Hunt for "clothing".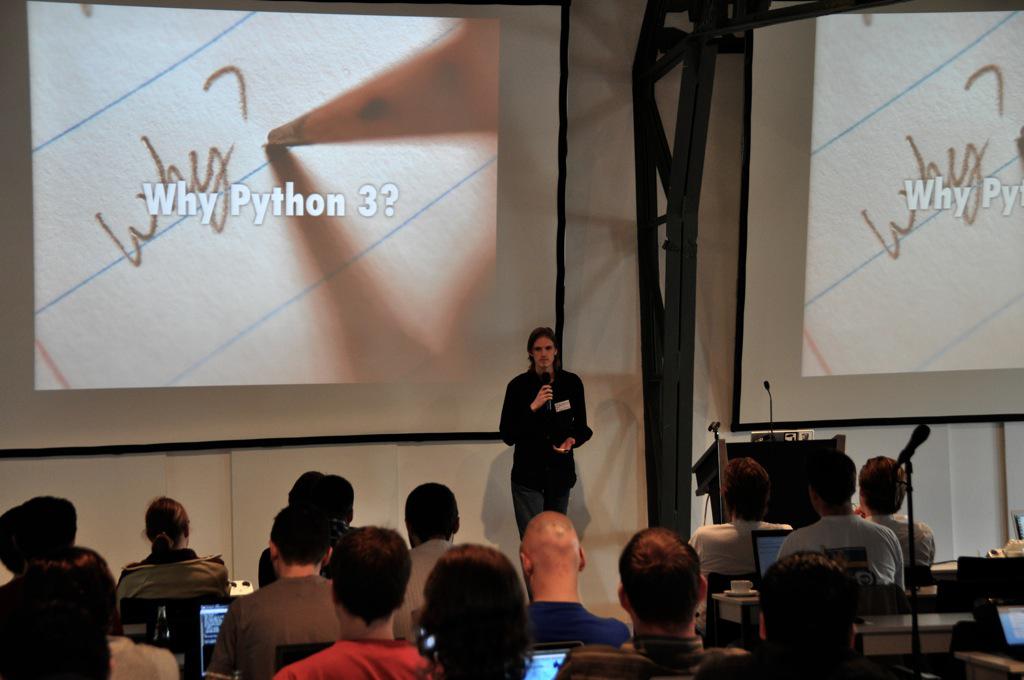
Hunted down at detection(203, 579, 342, 679).
